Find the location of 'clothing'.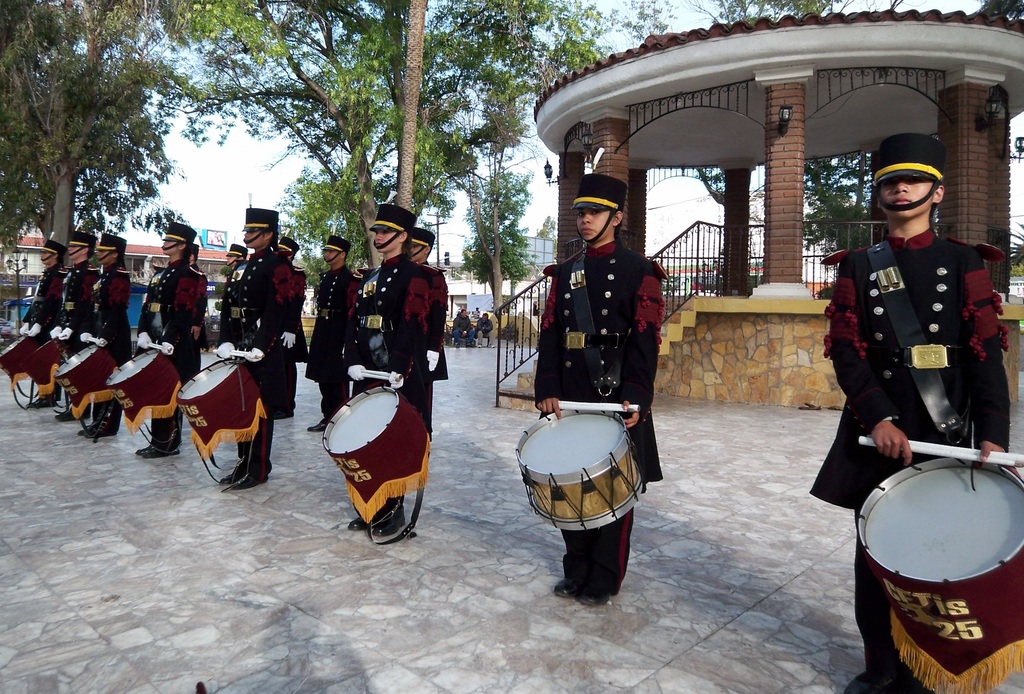
Location: box(136, 259, 204, 454).
